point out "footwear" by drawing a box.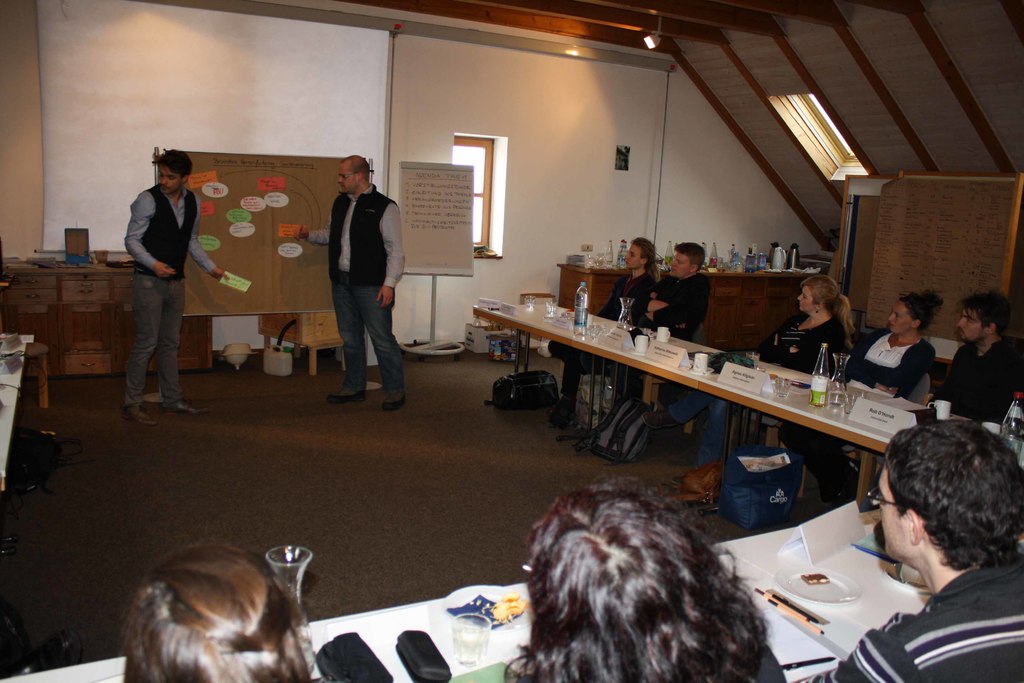
<bbox>124, 400, 158, 423</bbox>.
